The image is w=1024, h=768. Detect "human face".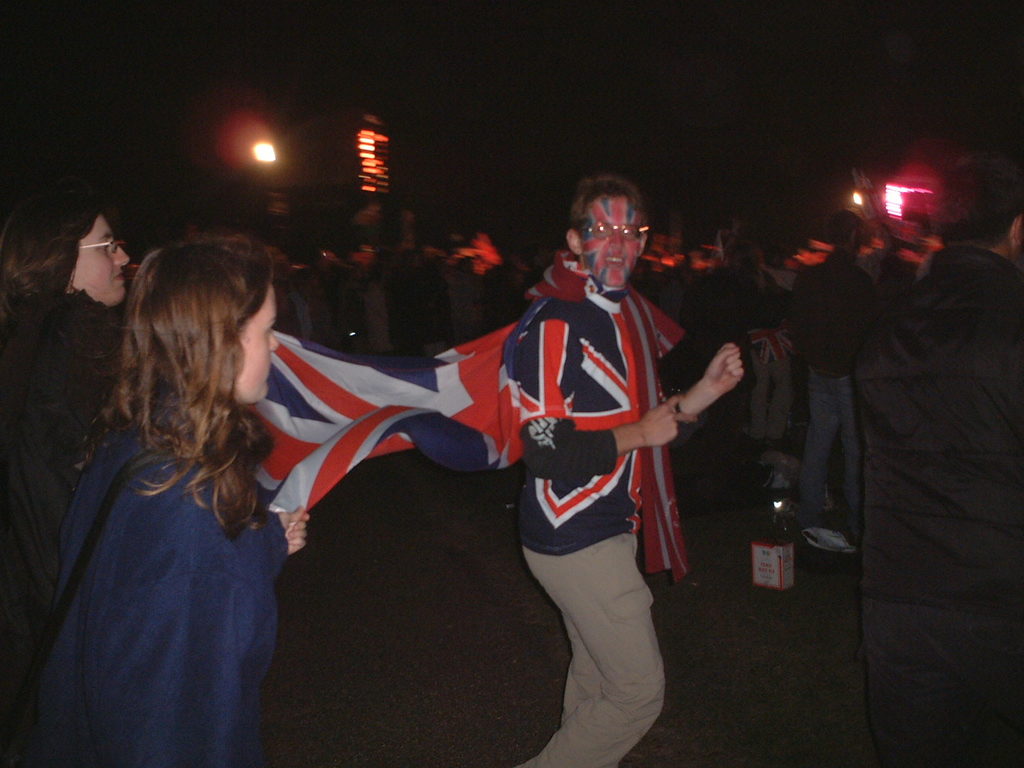
Detection: 582,196,643,284.
